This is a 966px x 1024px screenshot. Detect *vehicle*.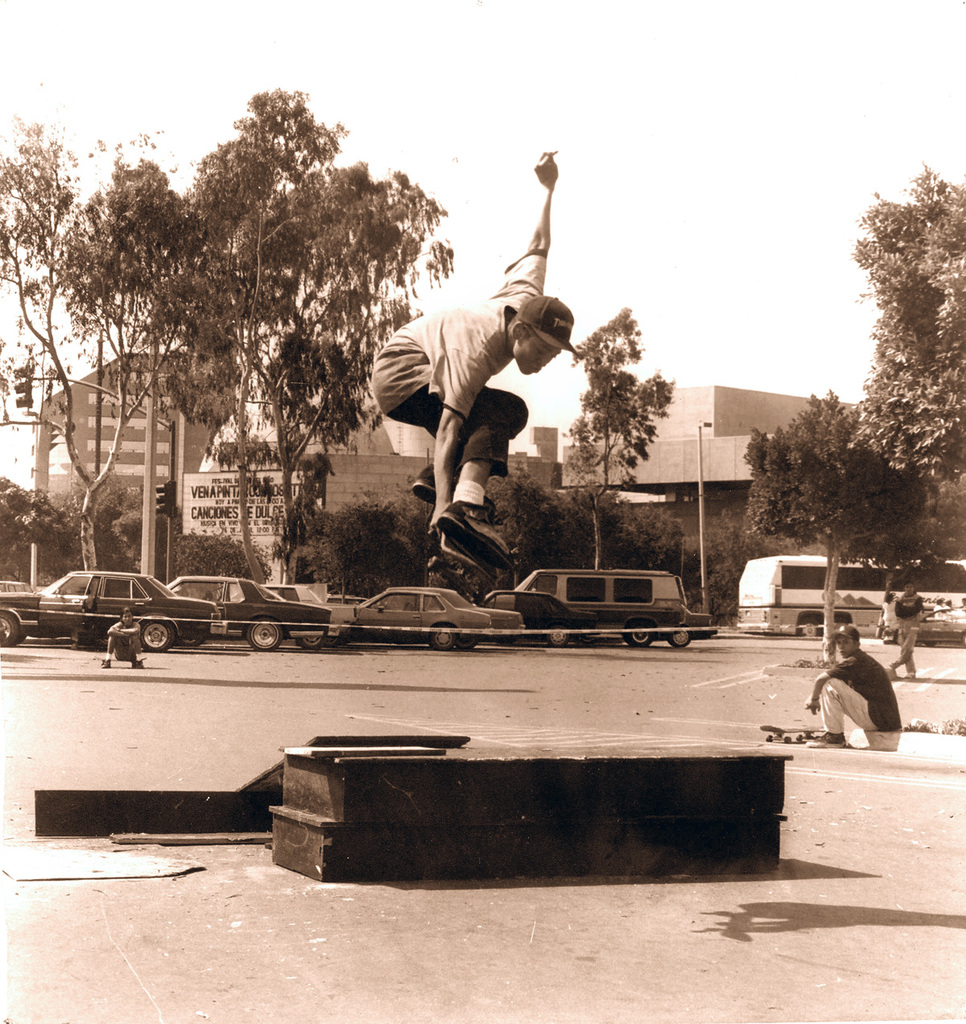
locate(3, 568, 220, 649).
